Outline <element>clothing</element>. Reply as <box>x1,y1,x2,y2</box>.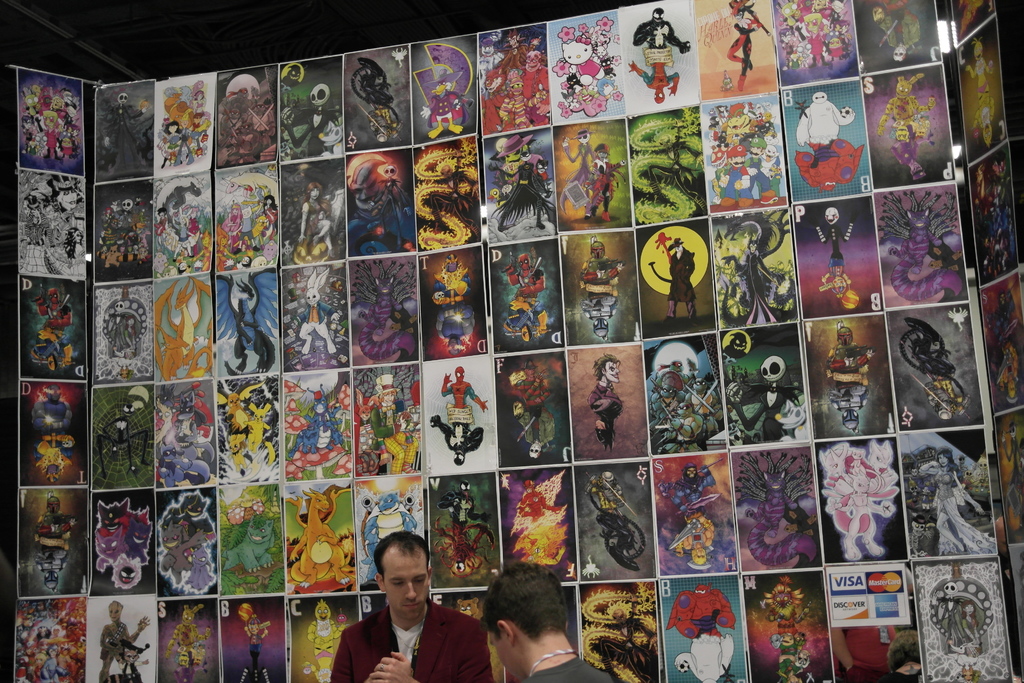
<box>326,602,503,682</box>.
